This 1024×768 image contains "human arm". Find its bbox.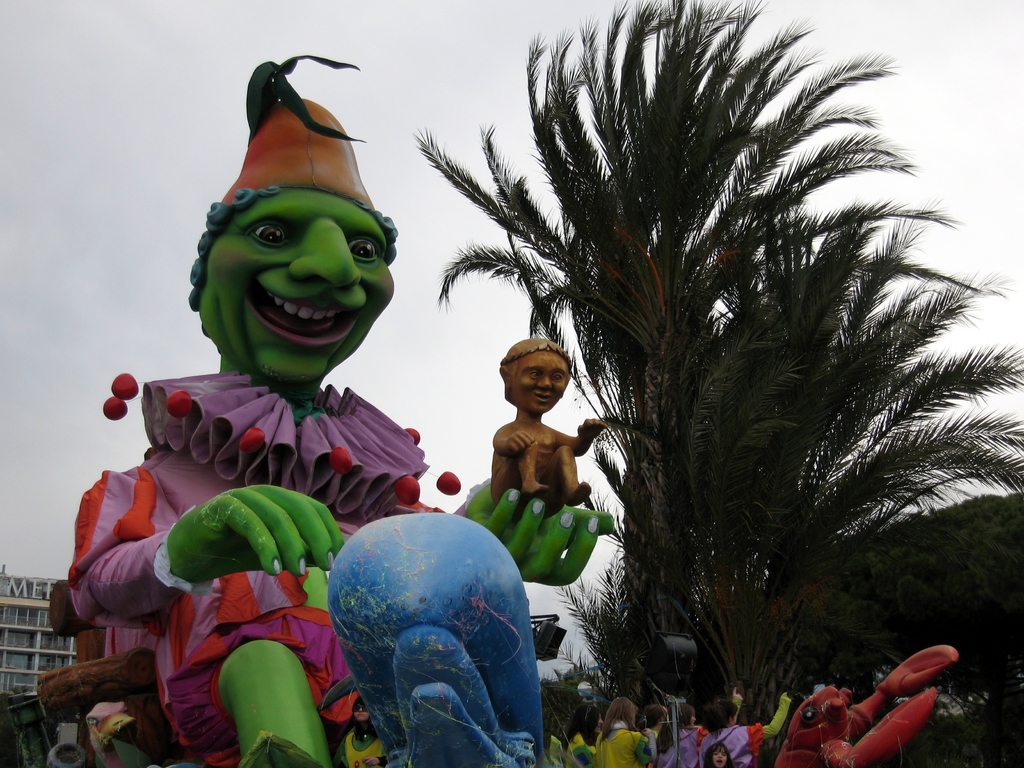
box=[641, 735, 655, 767].
